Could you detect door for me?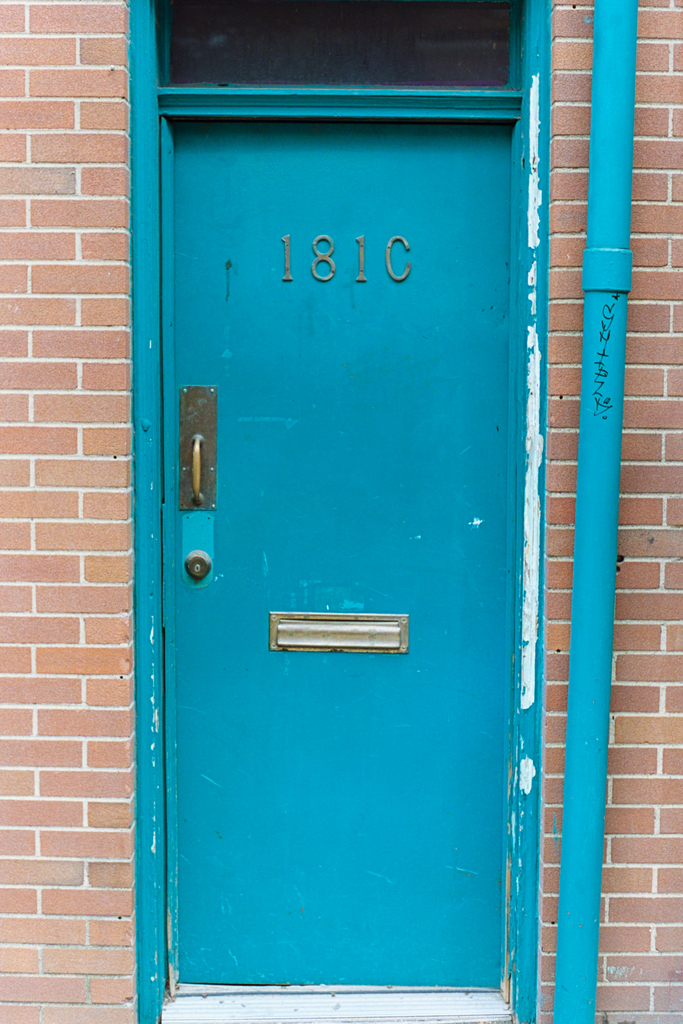
Detection result: 128,47,610,999.
